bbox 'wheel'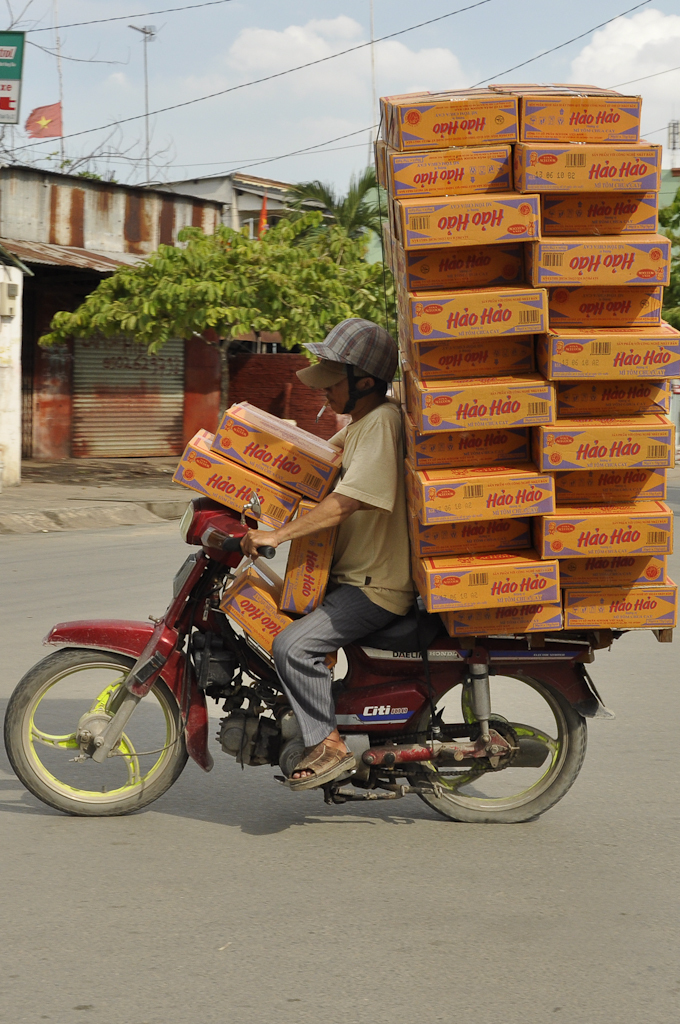
11:648:194:818
